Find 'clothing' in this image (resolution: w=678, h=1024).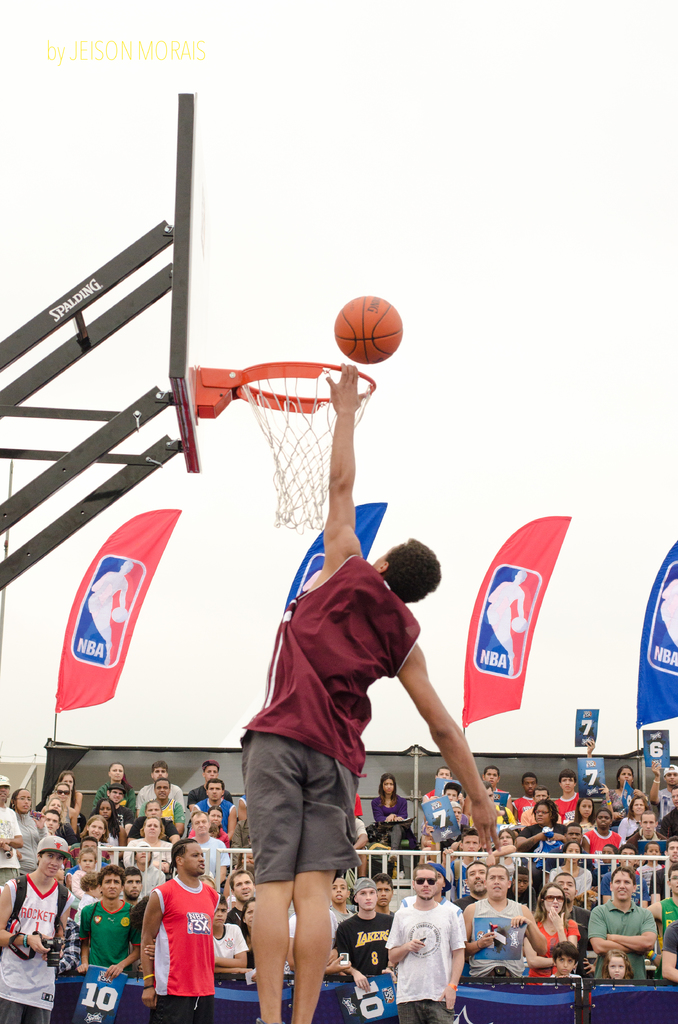
x1=250 y1=721 x2=366 y2=884.
